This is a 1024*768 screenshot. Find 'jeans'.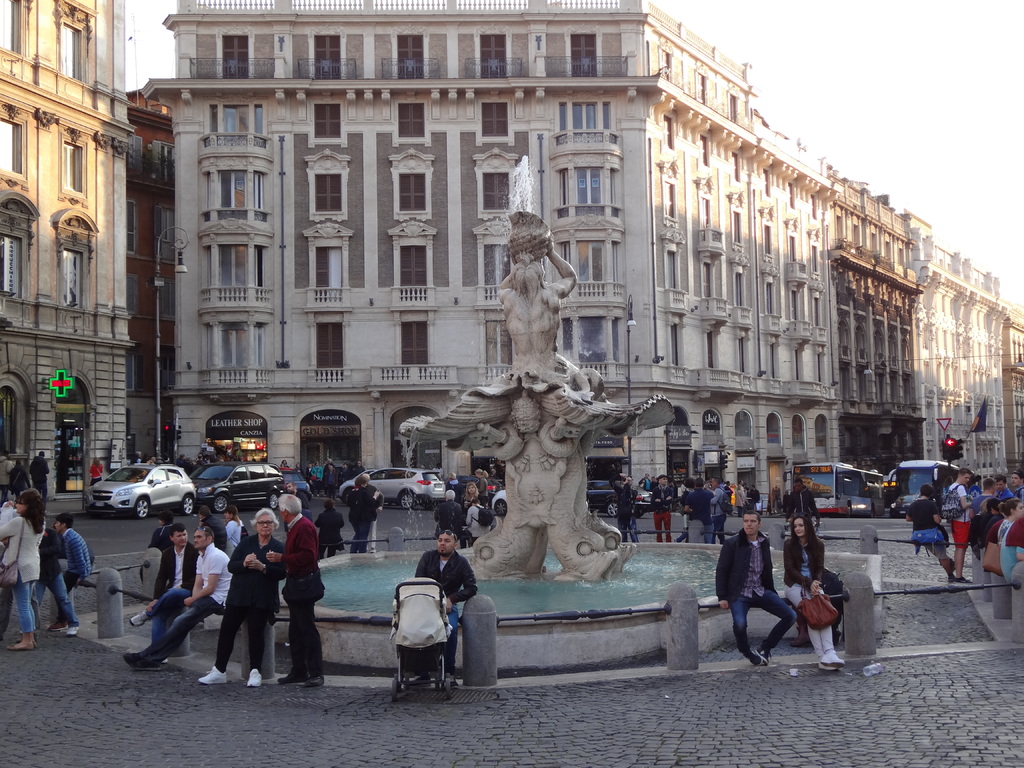
Bounding box: 618 518 637 541.
